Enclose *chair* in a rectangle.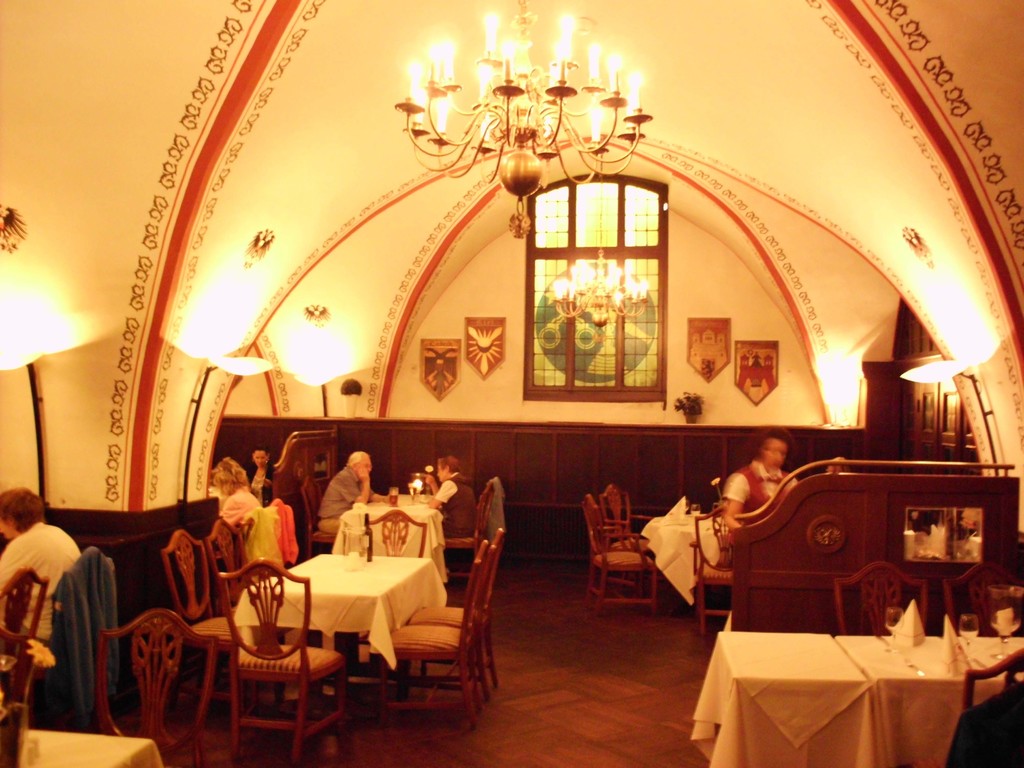
(159, 531, 284, 723).
